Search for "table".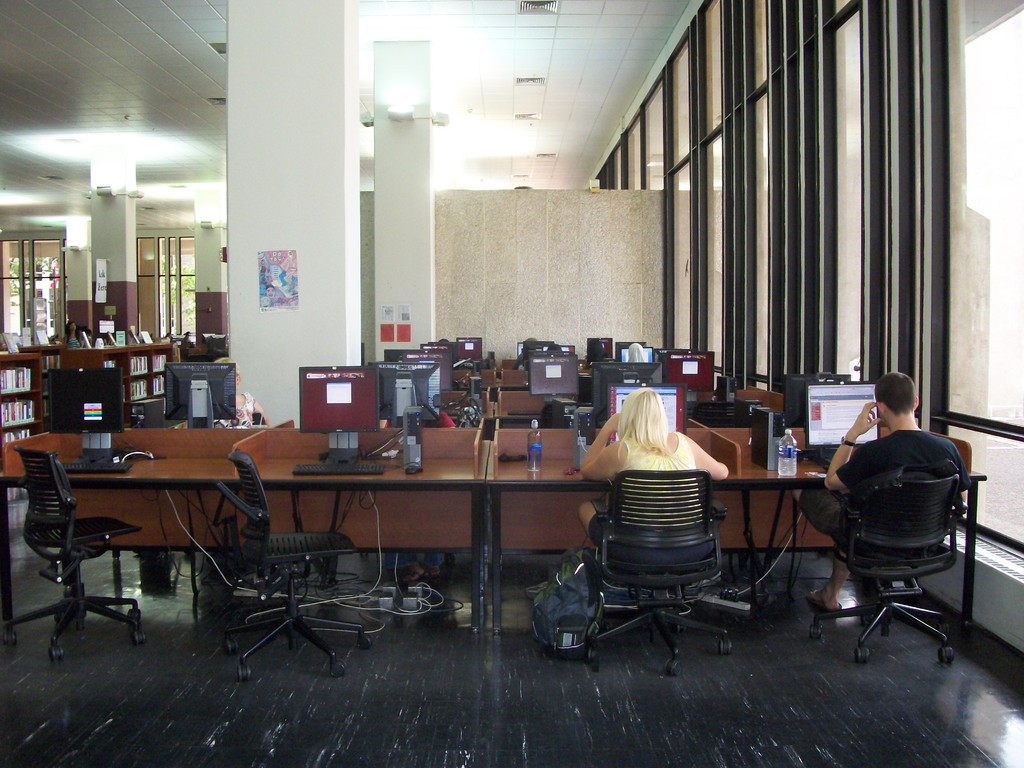
Found at box=[0, 424, 906, 631].
